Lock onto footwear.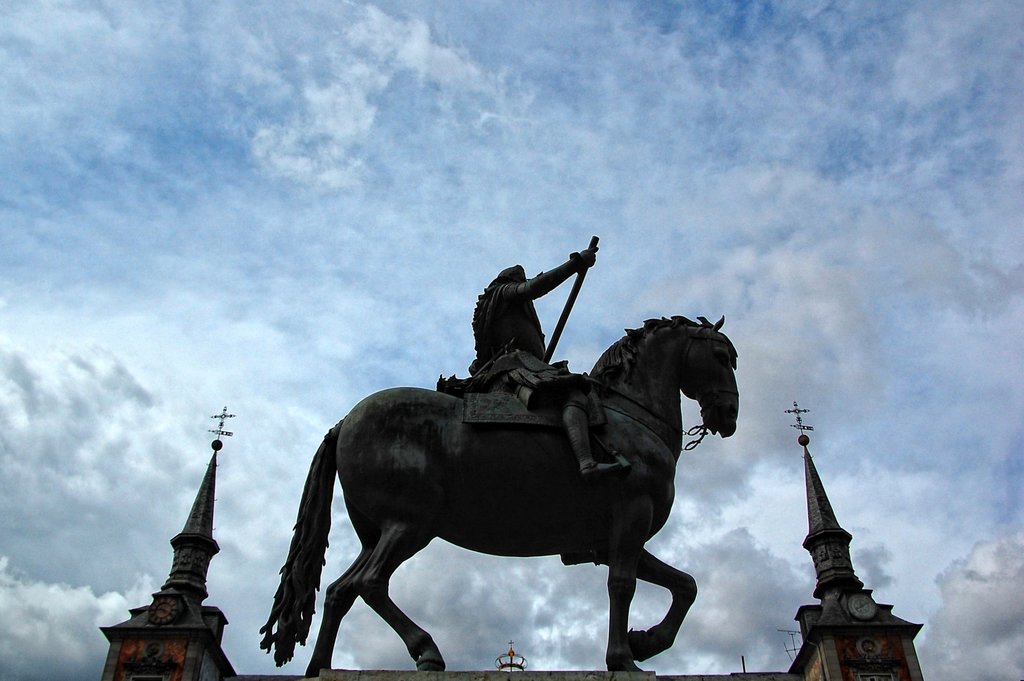
Locked: left=578, top=457, right=624, bottom=479.
